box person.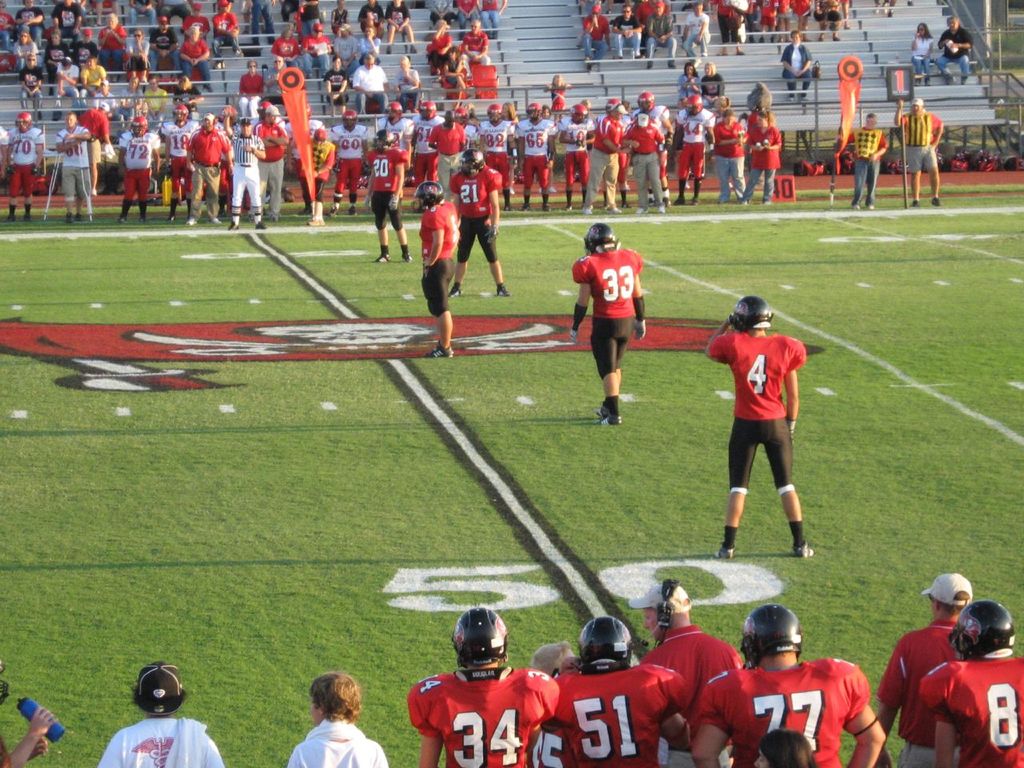
{"x1": 619, "y1": 115, "x2": 664, "y2": 212}.
